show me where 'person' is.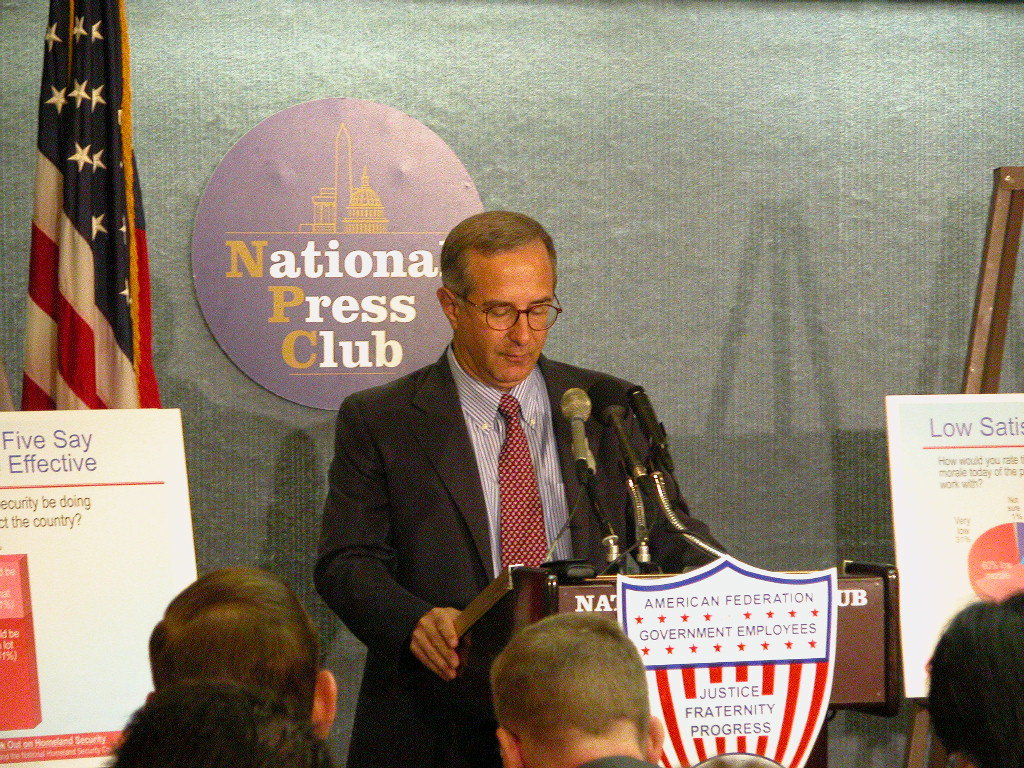
'person' is at x1=315, y1=208, x2=735, y2=767.
